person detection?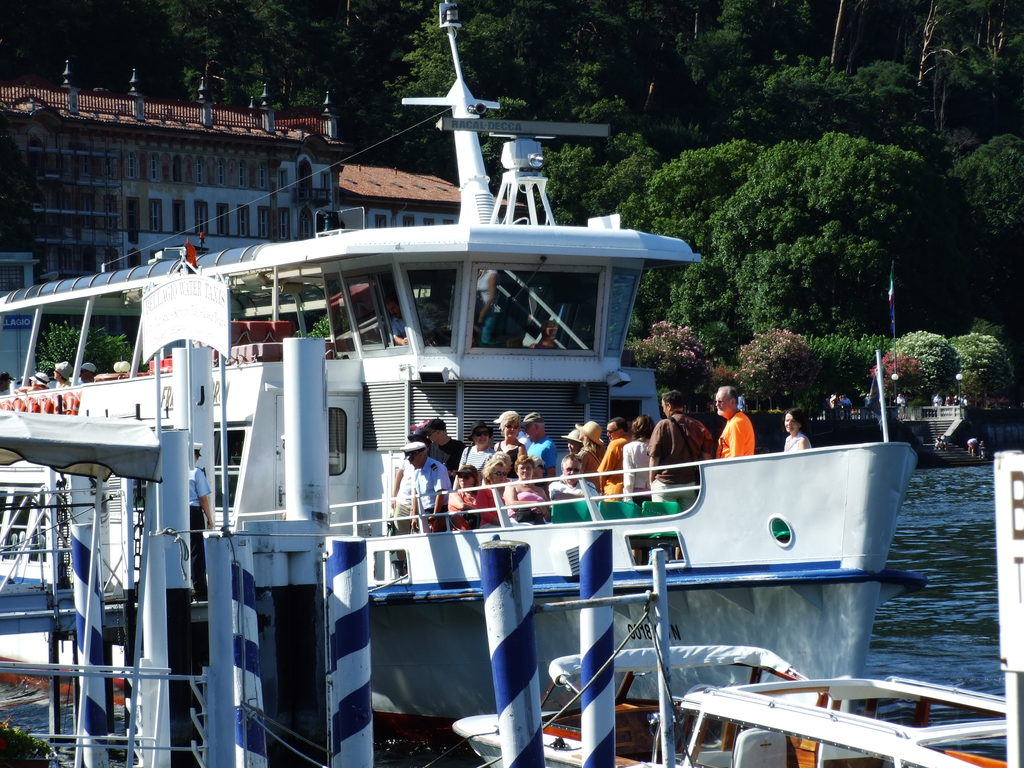
box=[600, 420, 632, 503]
